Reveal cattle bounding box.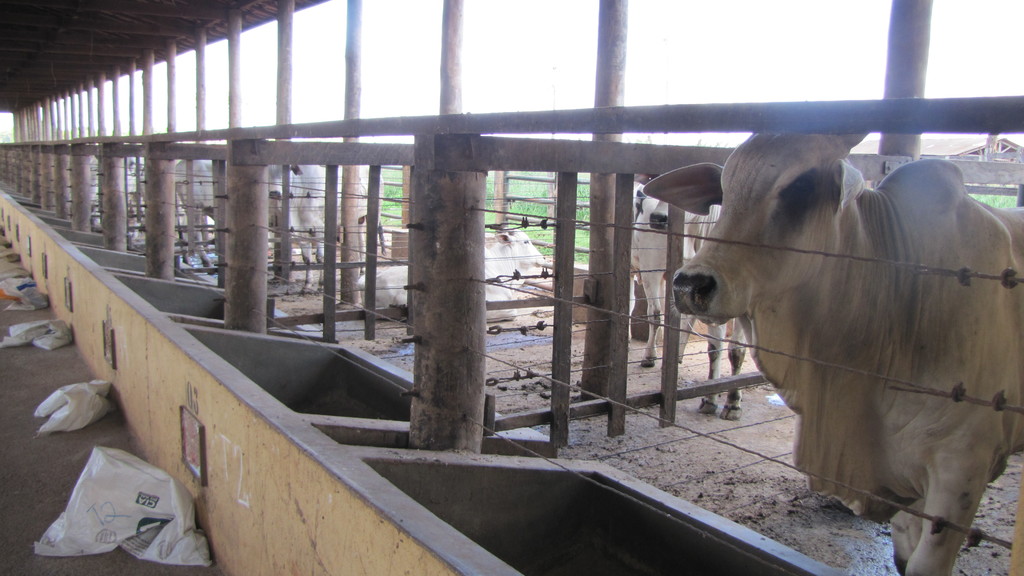
Revealed: 350/227/545/301.
